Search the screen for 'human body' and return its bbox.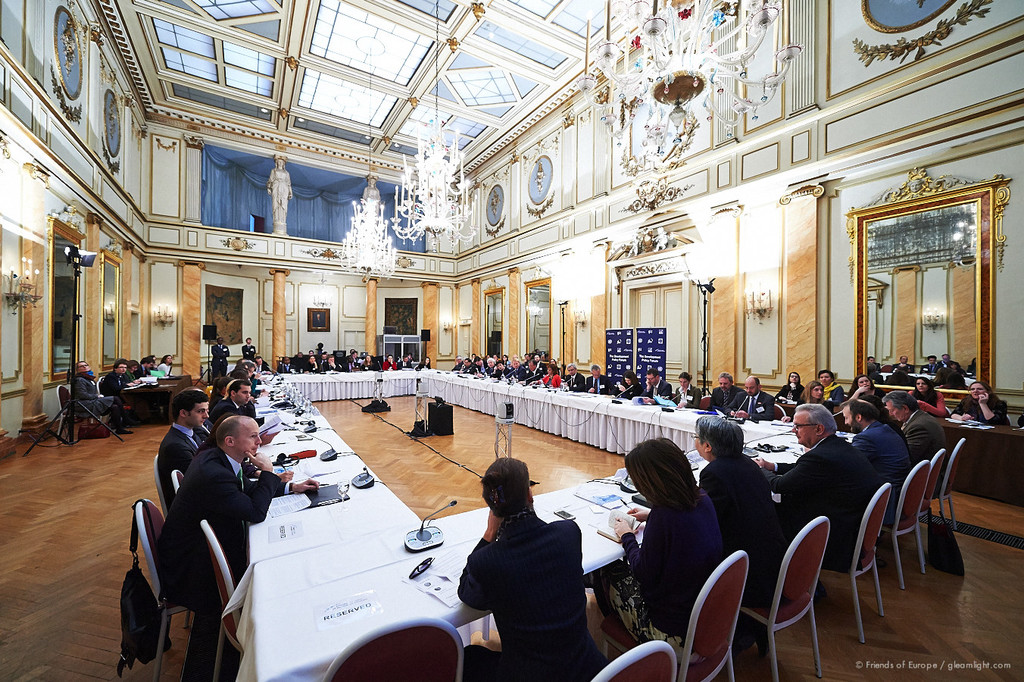
Found: bbox(161, 389, 209, 502).
